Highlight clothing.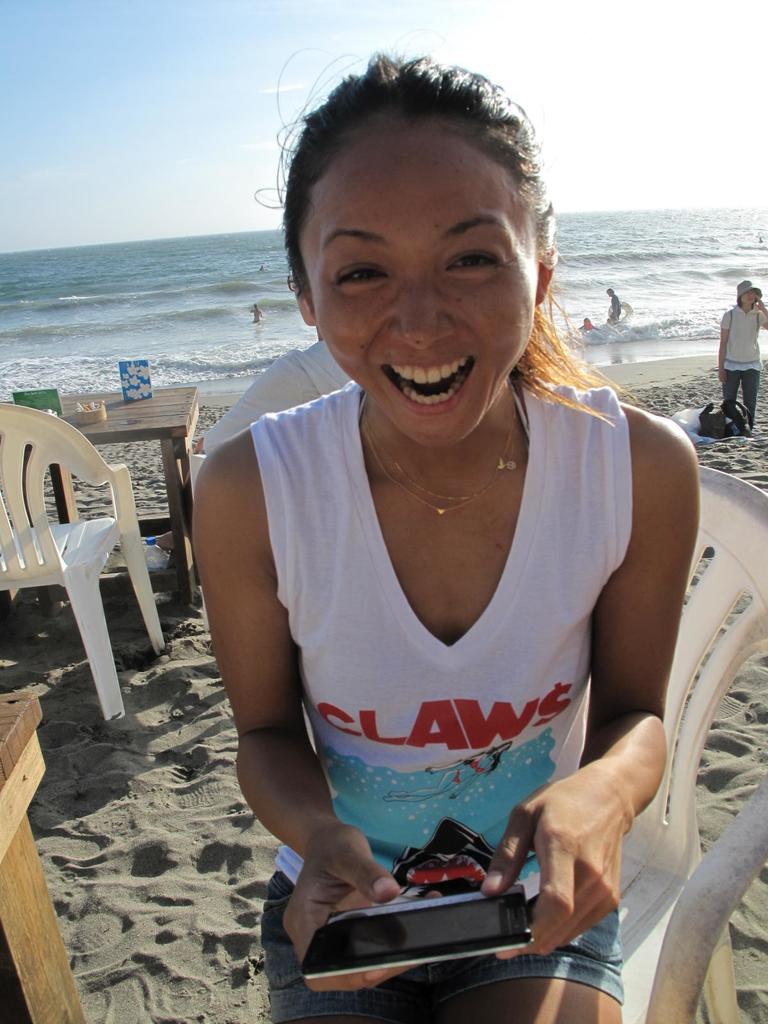
Highlighted region: {"x1": 250, "y1": 383, "x2": 685, "y2": 1023}.
